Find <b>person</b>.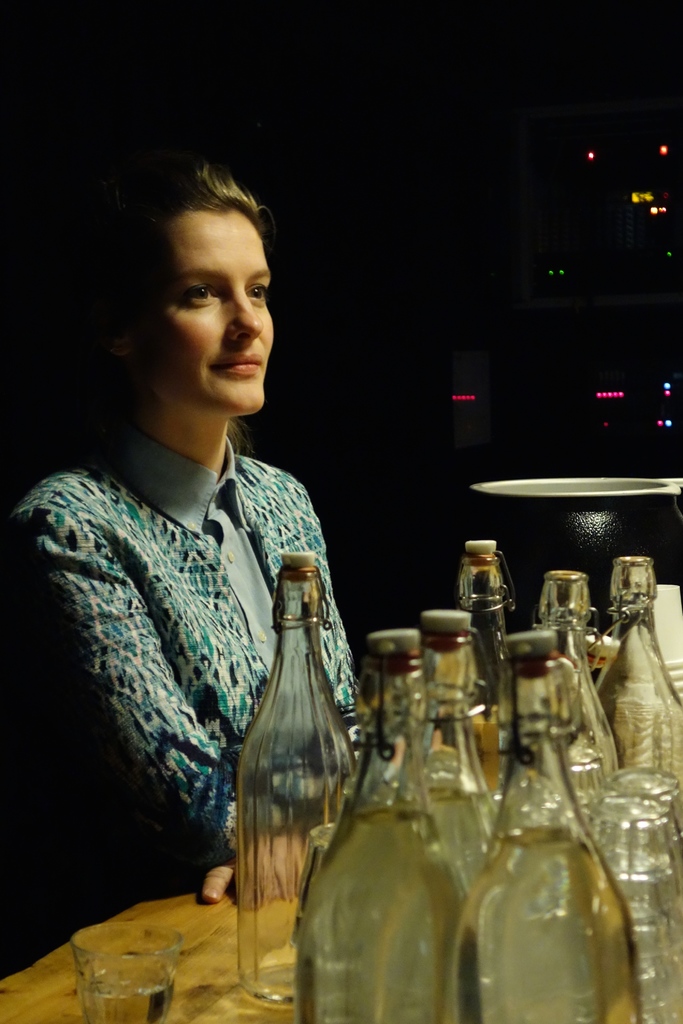
rect(38, 163, 393, 1001).
